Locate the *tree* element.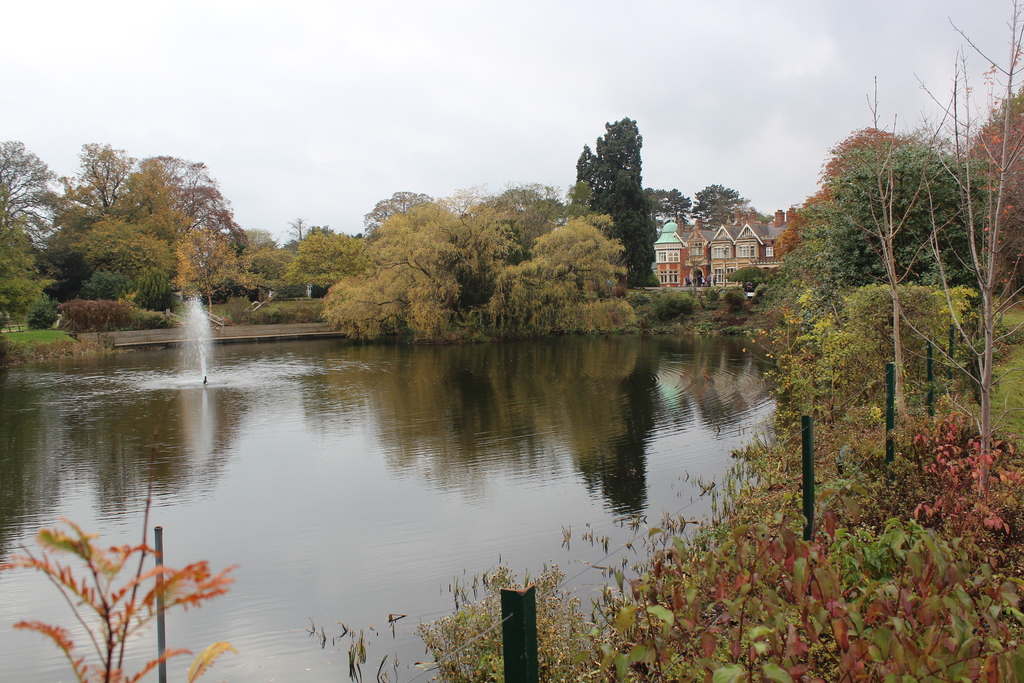
Element bbox: (left=793, top=158, right=993, bottom=306).
